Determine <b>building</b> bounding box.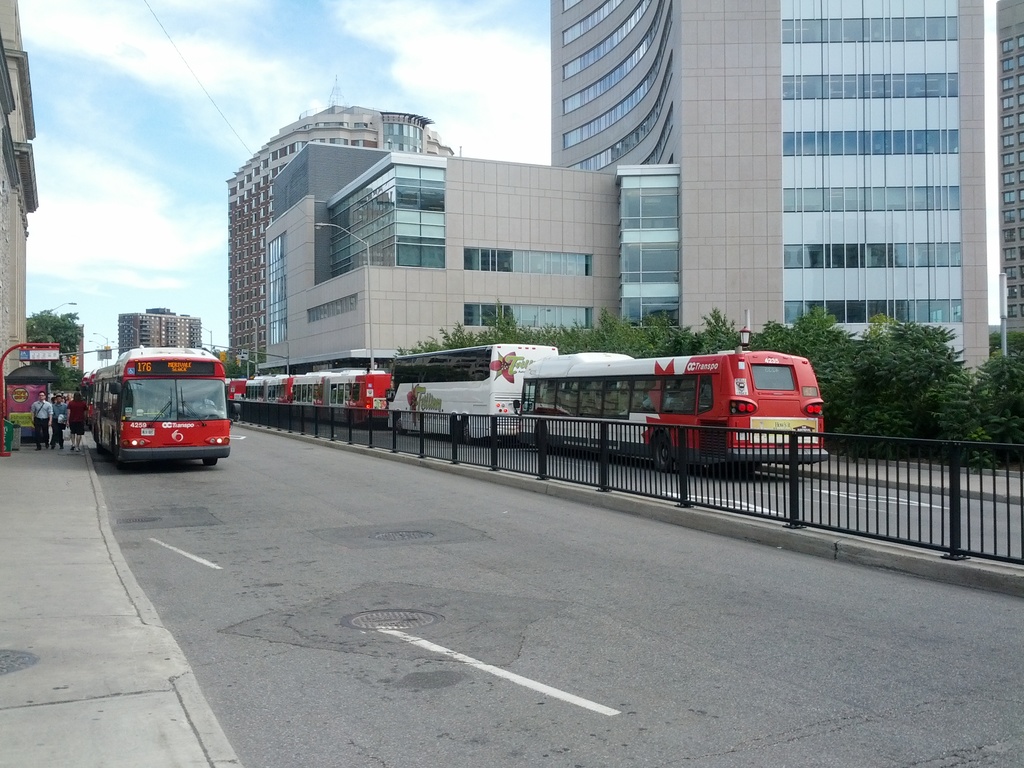
Determined: detection(117, 306, 198, 359).
